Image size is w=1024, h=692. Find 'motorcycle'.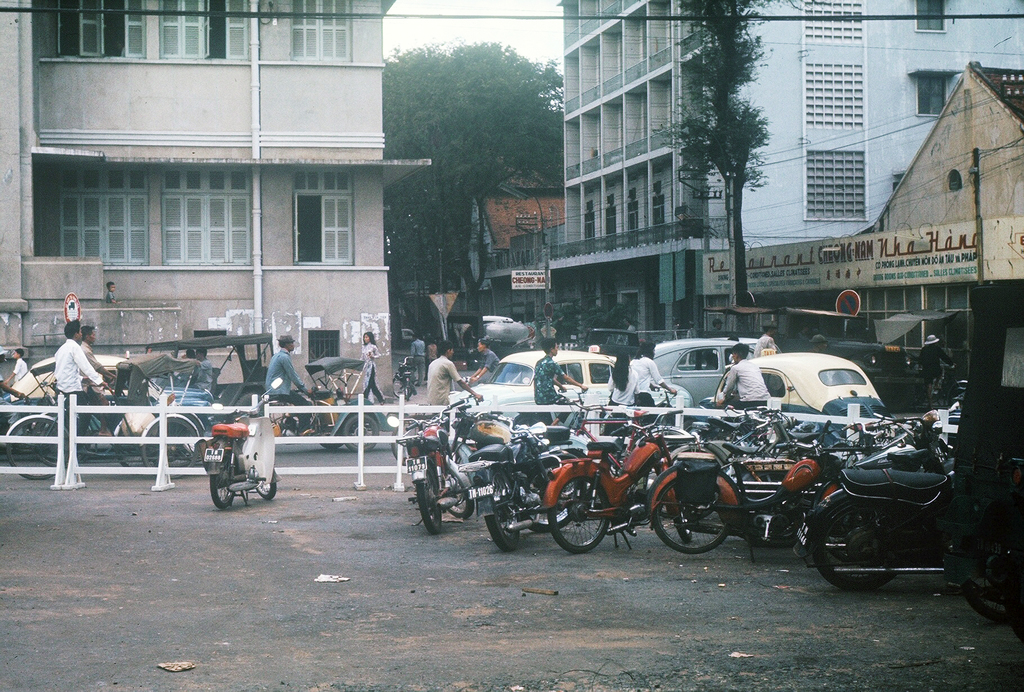
box(539, 409, 682, 556).
